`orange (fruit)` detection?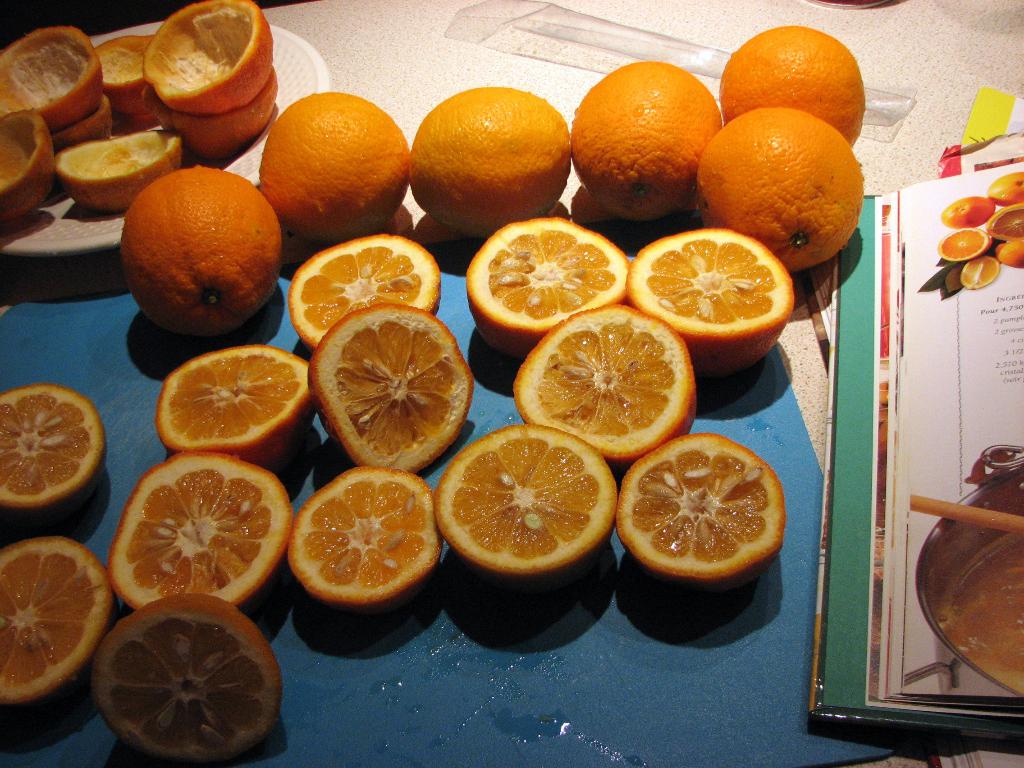
[x1=289, y1=228, x2=452, y2=339]
